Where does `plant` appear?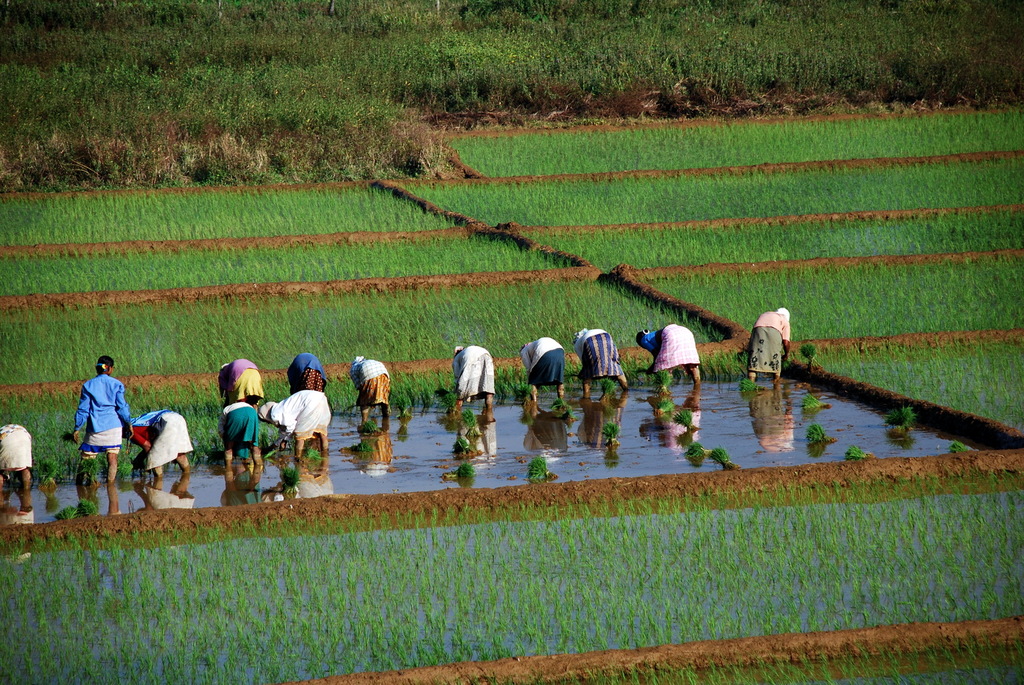
Appears at 604, 424, 618, 442.
